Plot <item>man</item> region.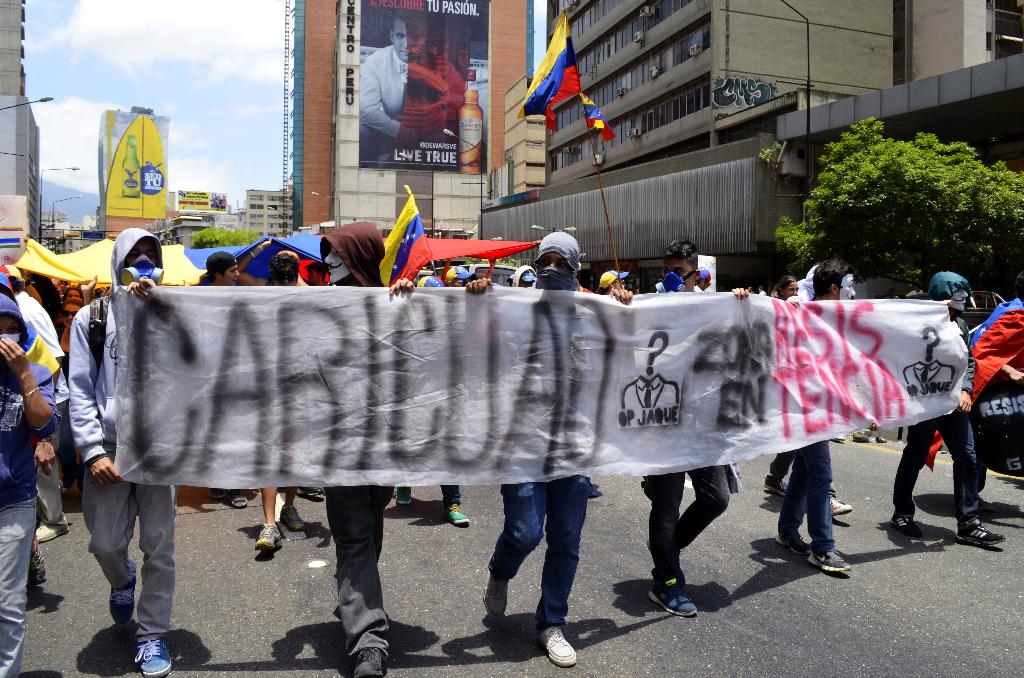
Plotted at box(356, 10, 408, 163).
